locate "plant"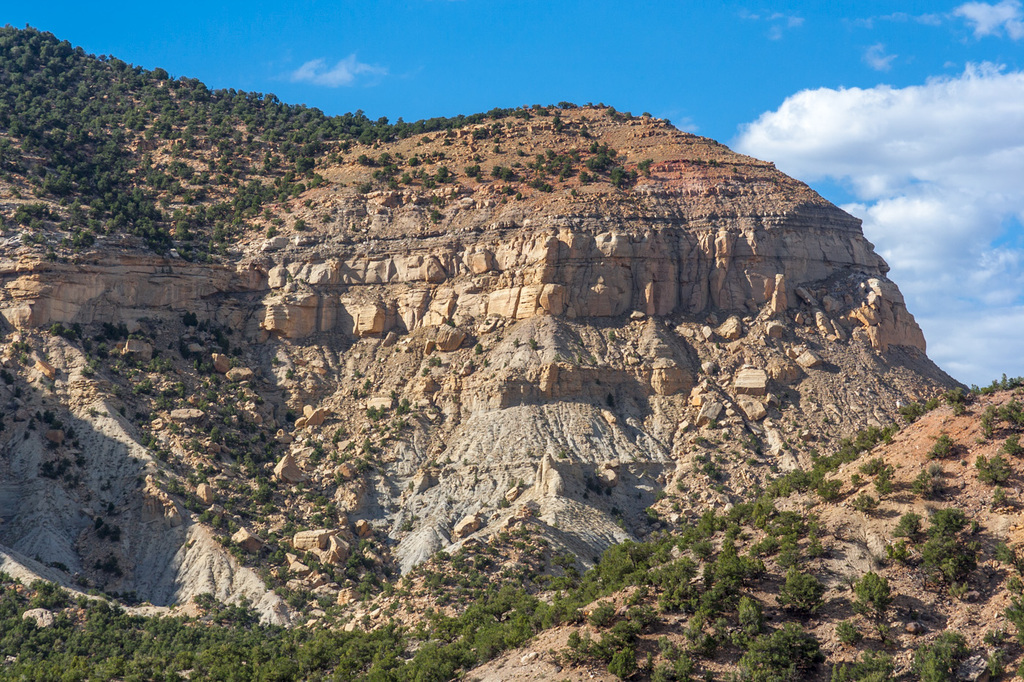
356:569:378:595
